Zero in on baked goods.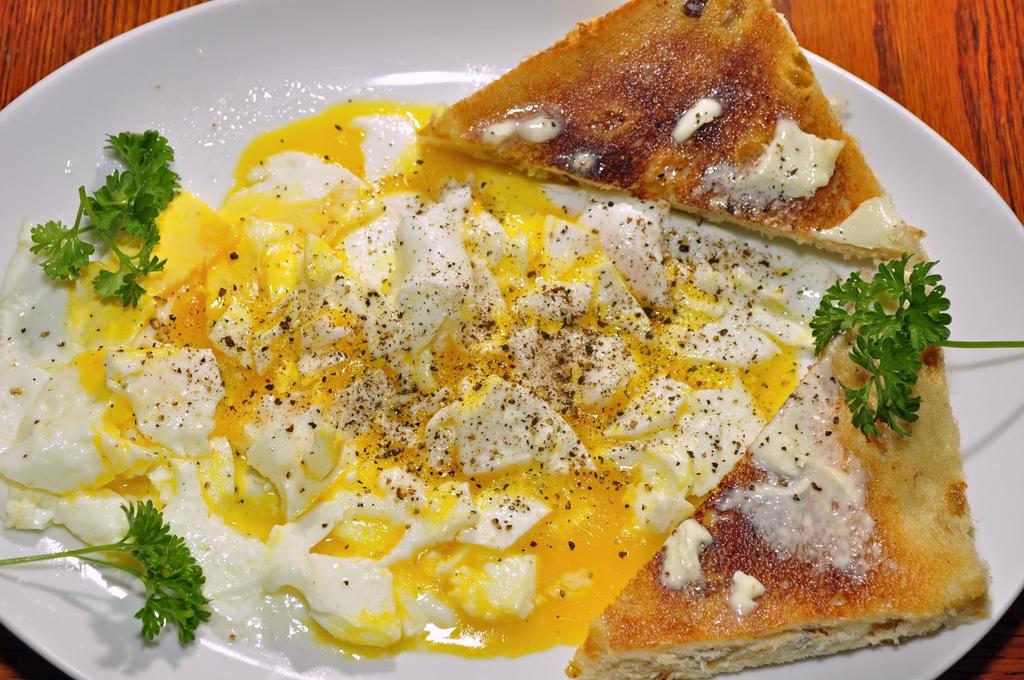
Zeroed in: (x1=561, y1=273, x2=1002, y2=679).
